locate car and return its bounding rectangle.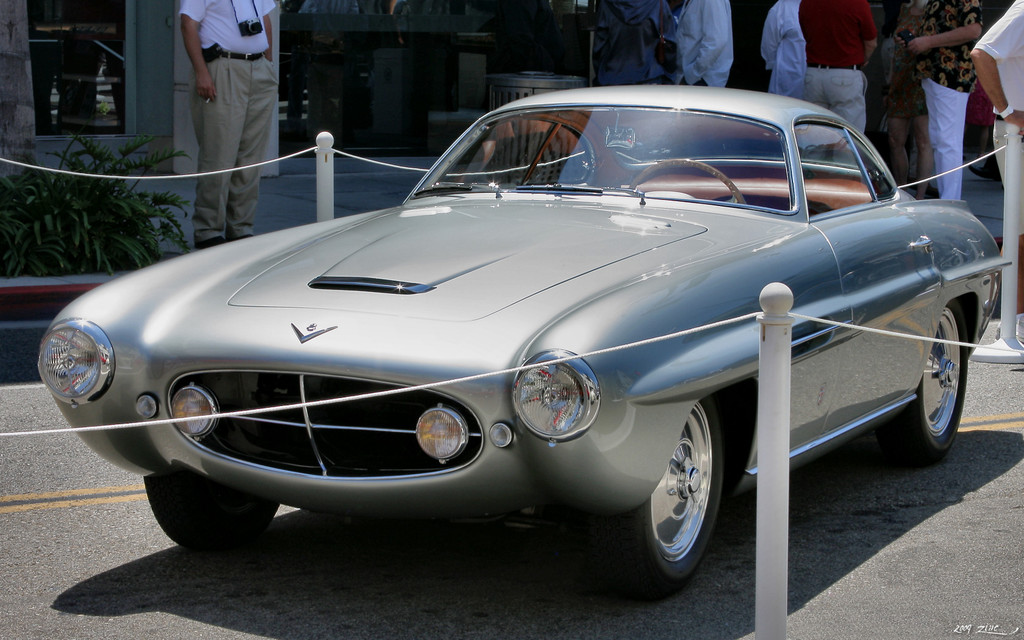
detection(38, 83, 1004, 607).
